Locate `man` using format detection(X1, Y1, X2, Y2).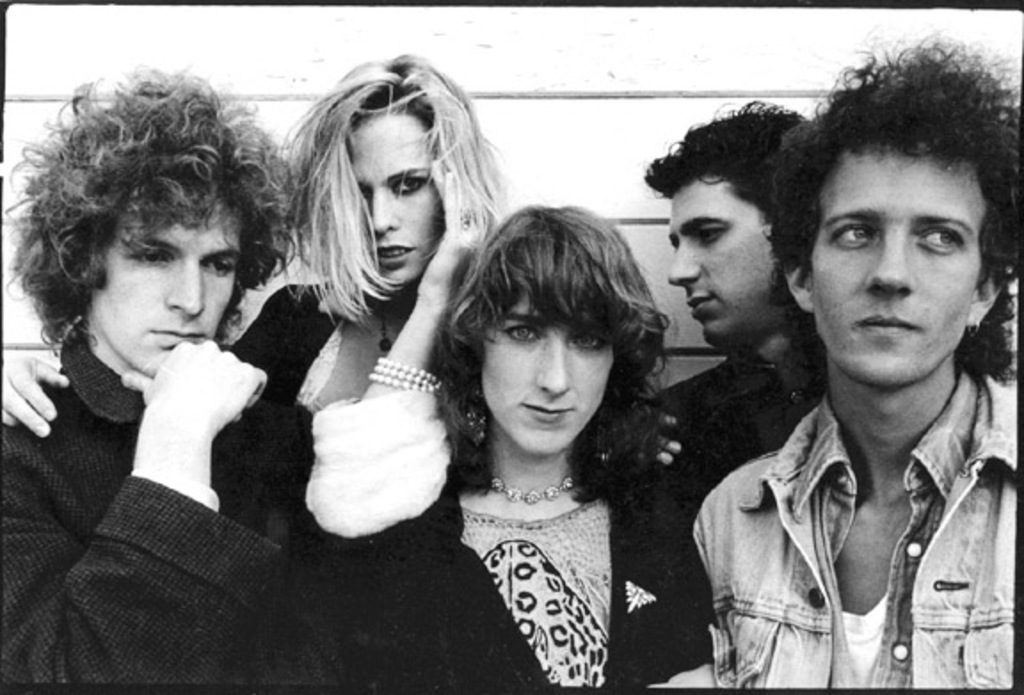
detection(0, 53, 356, 693).
